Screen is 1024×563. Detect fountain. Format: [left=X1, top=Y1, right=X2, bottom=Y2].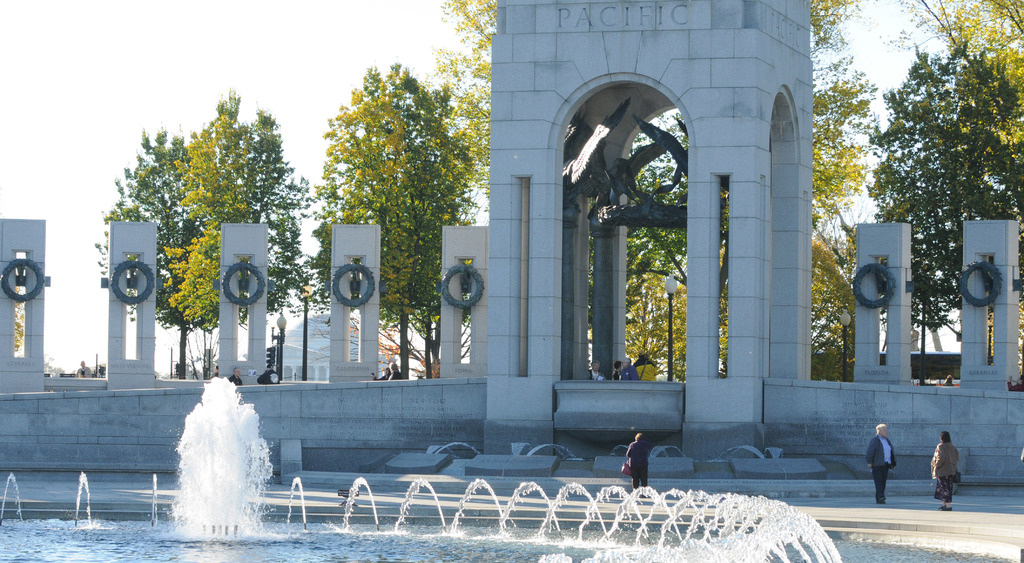
[left=137, top=366, right=273, bottom=545].
